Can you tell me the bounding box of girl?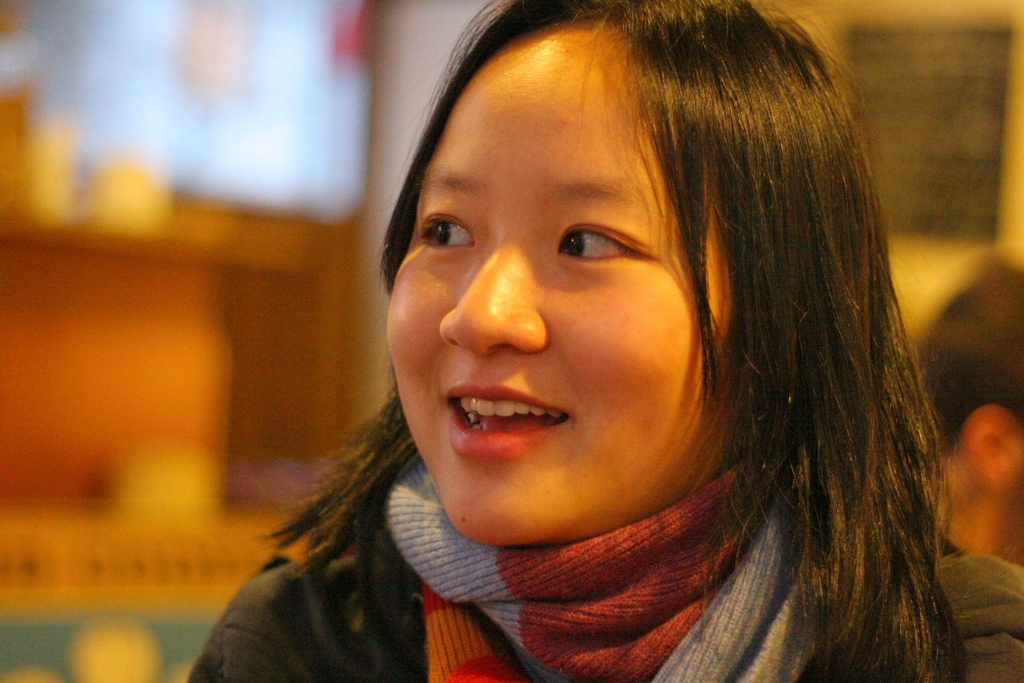
189/0/1023/682.
